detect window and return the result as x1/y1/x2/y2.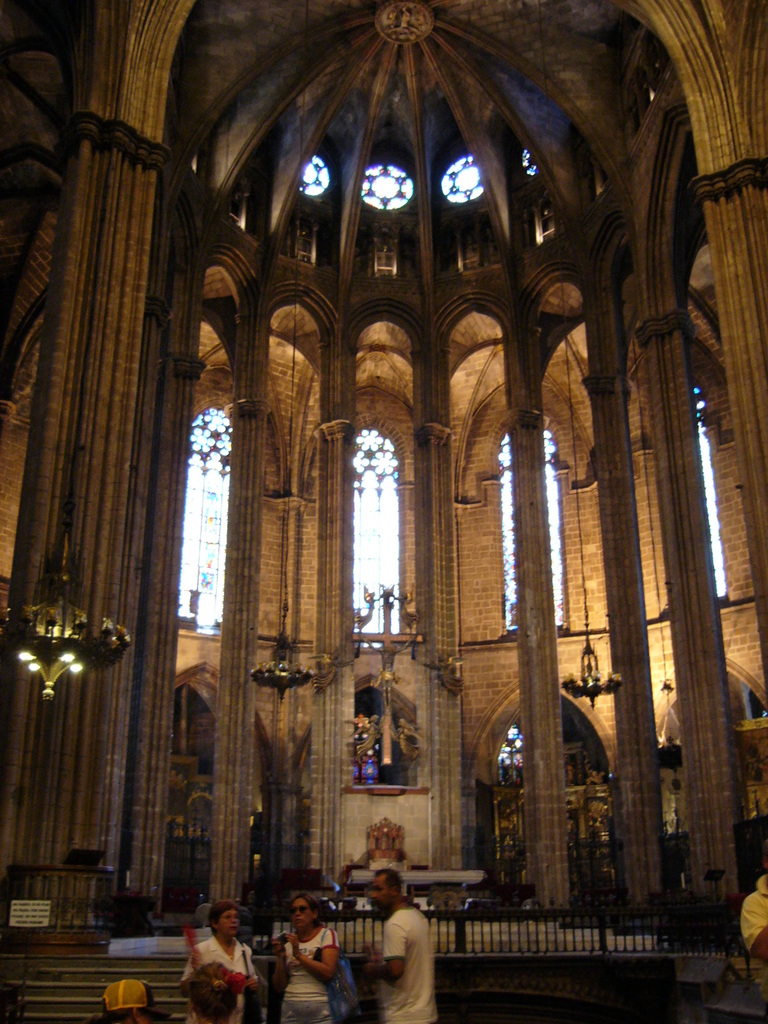
499/426/565/636.
